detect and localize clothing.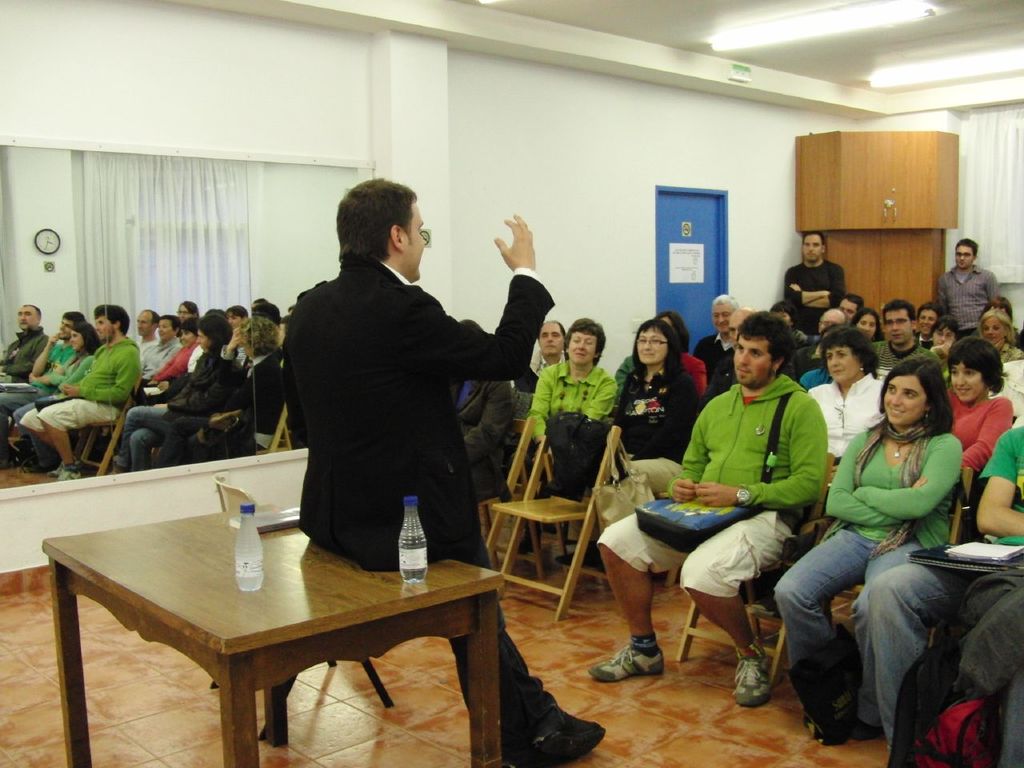
Localized at rect(283, 265, 558, 767).
